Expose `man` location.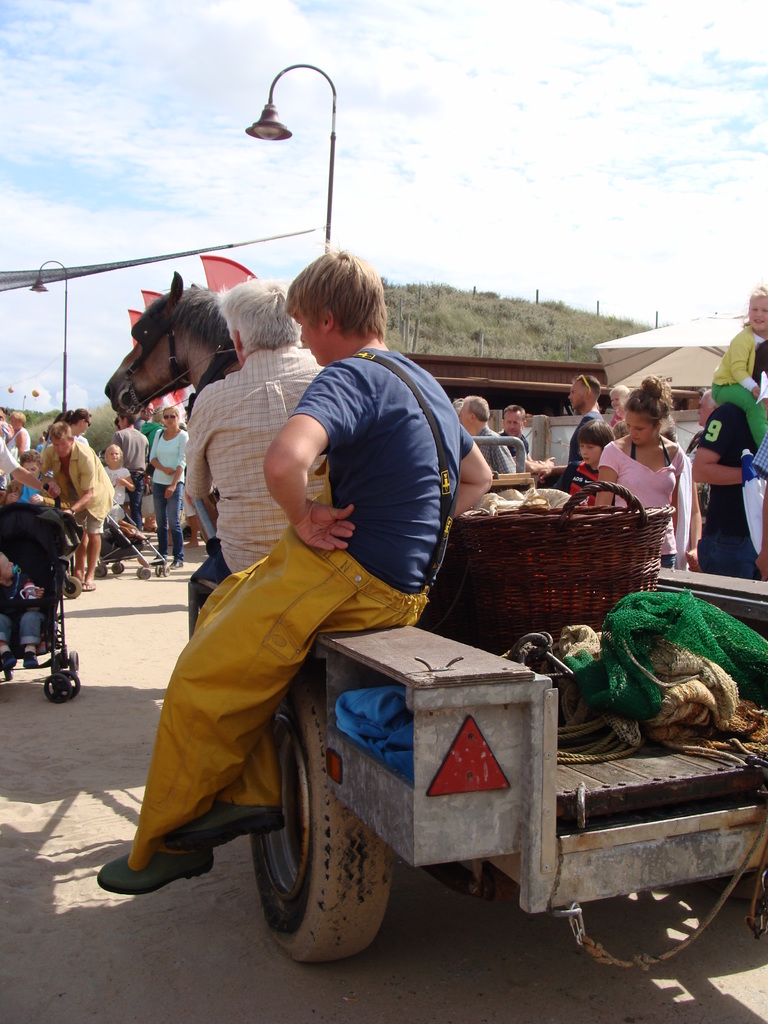
Exposed at BBox(457, 395, 520, 475).
